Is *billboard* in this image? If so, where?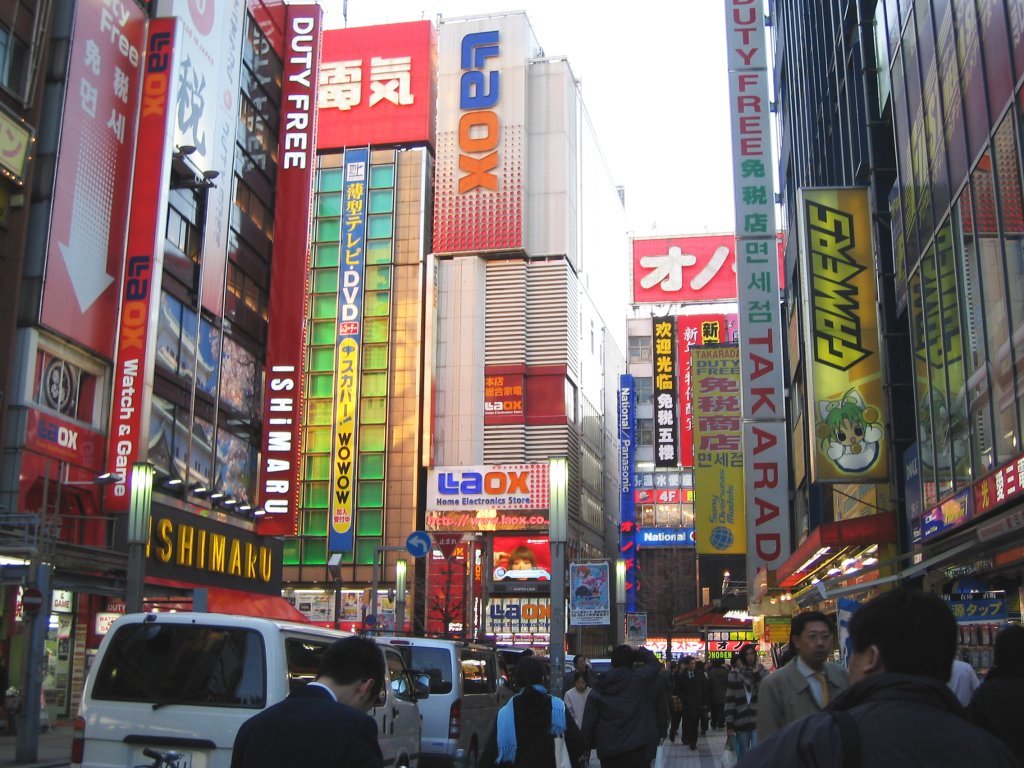
Yes, at 799, 182, 884, 478.
